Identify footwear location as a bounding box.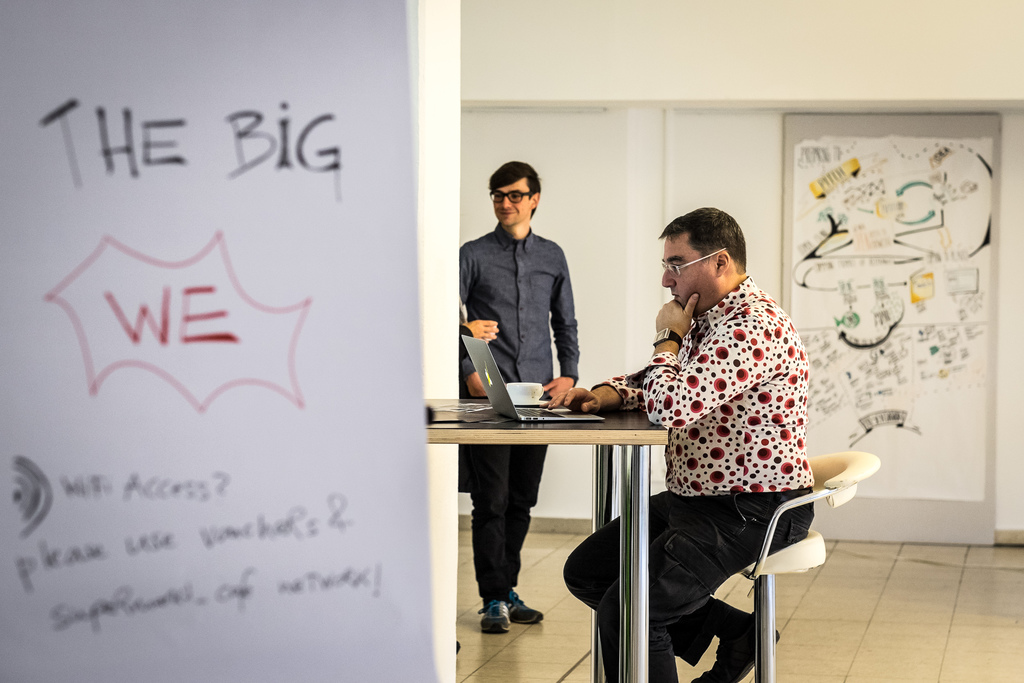
x1=511, y1=591, x2=543, y2=628.
